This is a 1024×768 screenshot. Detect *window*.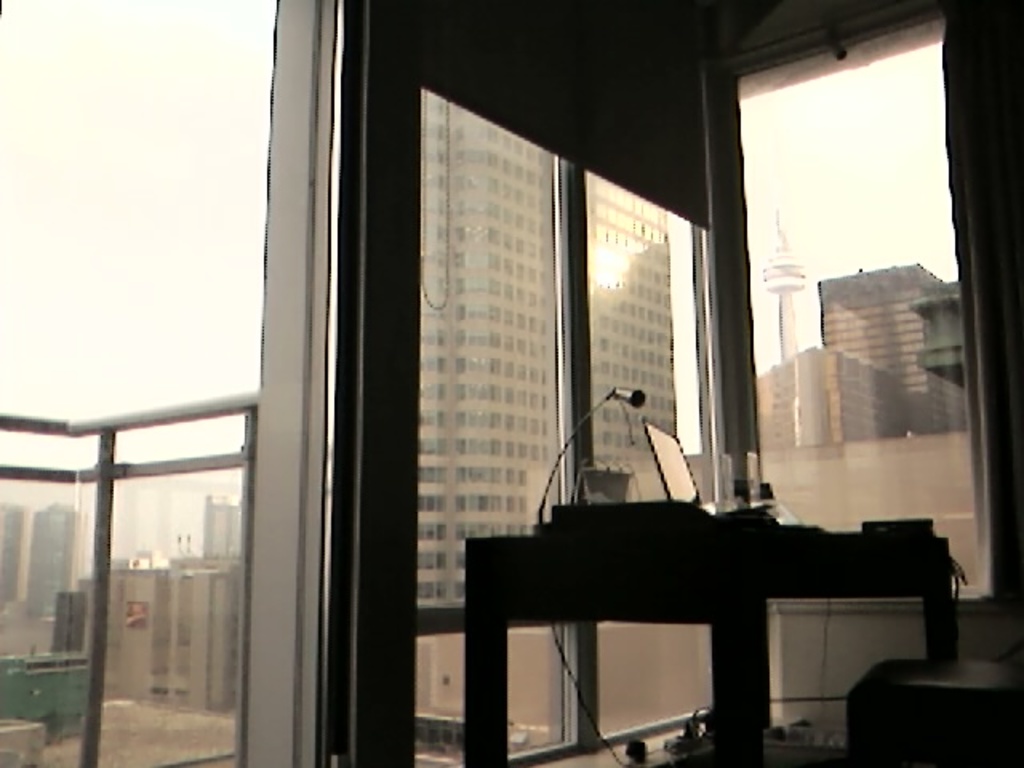
595:621:699:734.
